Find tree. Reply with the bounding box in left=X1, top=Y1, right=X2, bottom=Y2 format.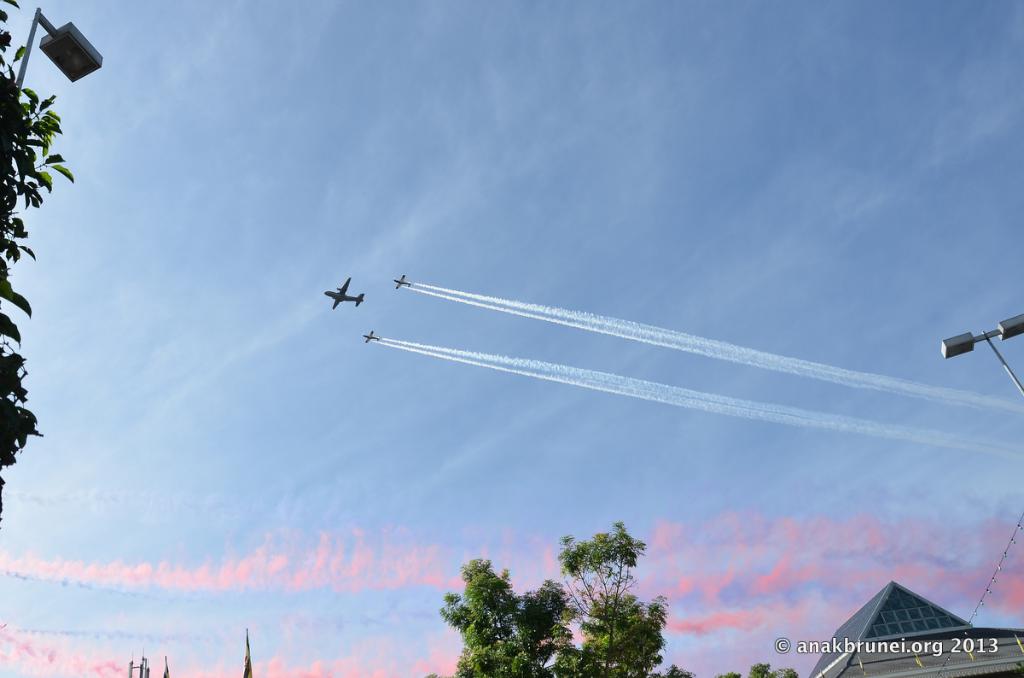
left=439, top=505, right=684, bottom=677.
